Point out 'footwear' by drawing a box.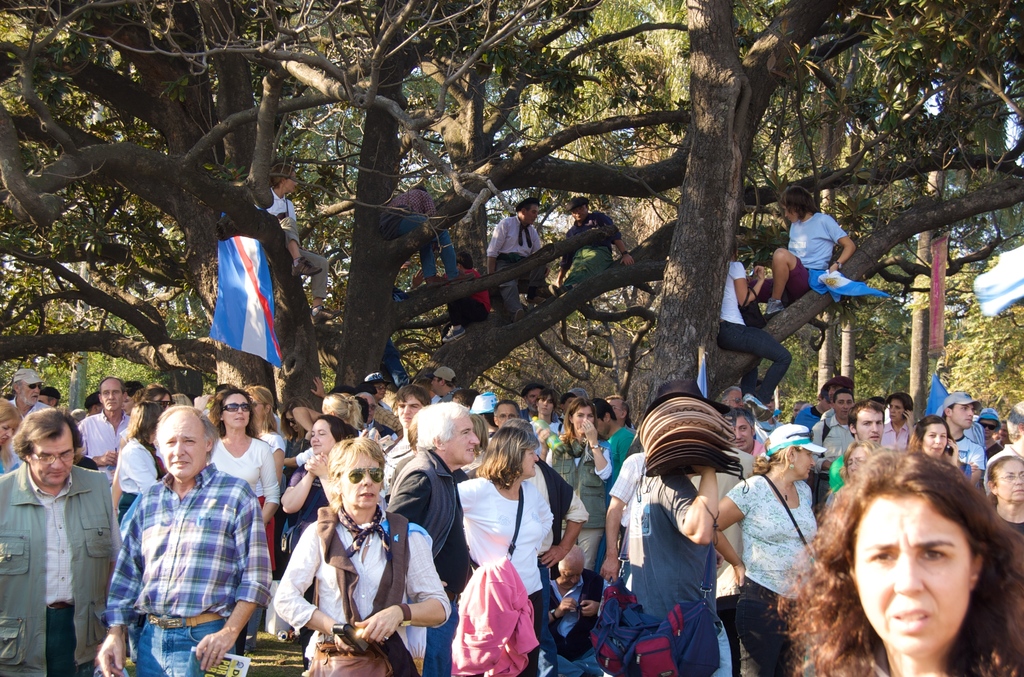
x1=528, y1=290, x2=552, y2=304.
